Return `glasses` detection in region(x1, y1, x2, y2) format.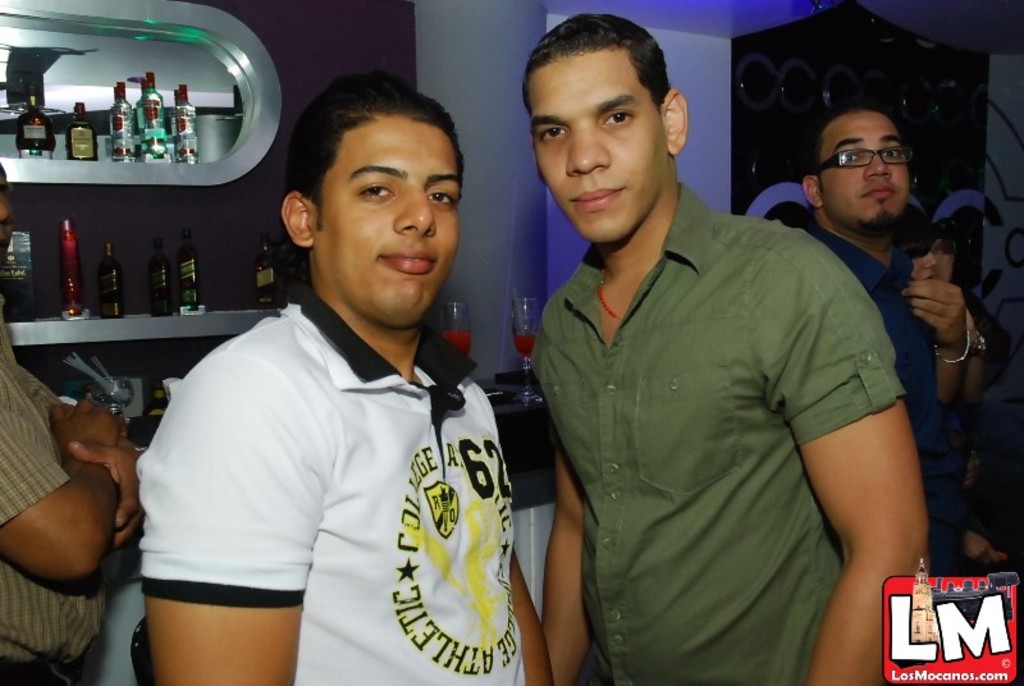
region(817, 132, 924, 177).
